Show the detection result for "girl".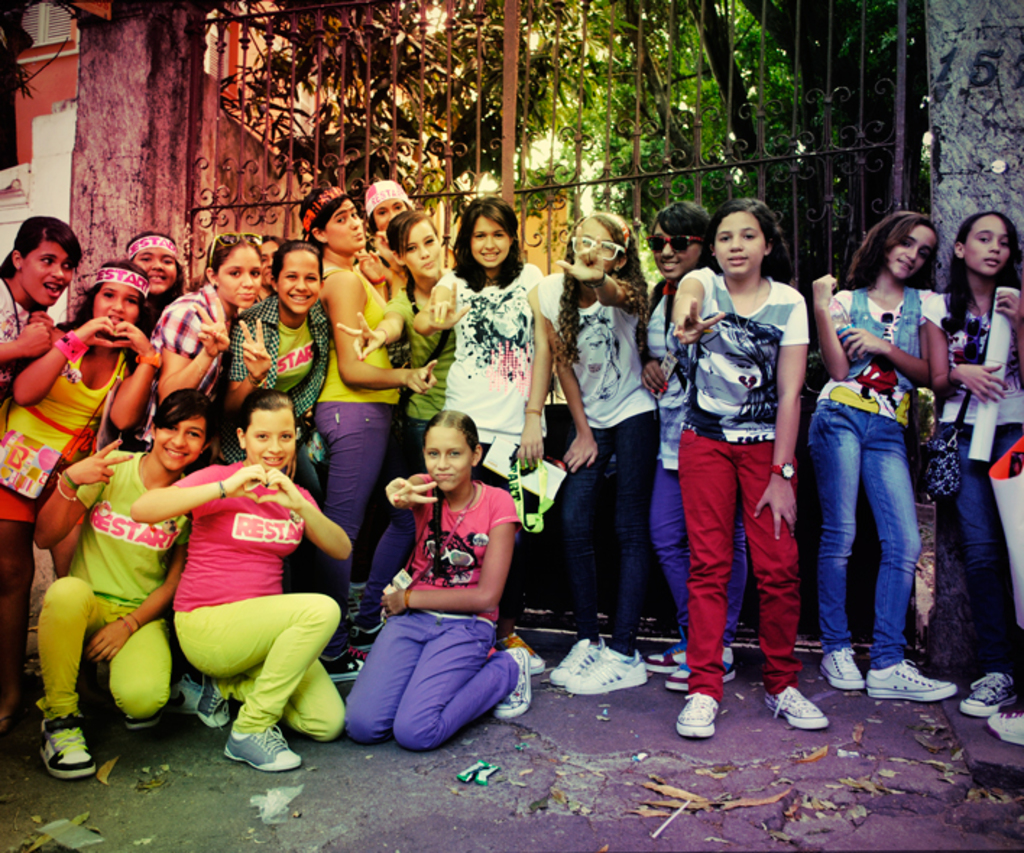
{"x1": 0, "y1": 215, "x2": 85, "y2": 392}.
